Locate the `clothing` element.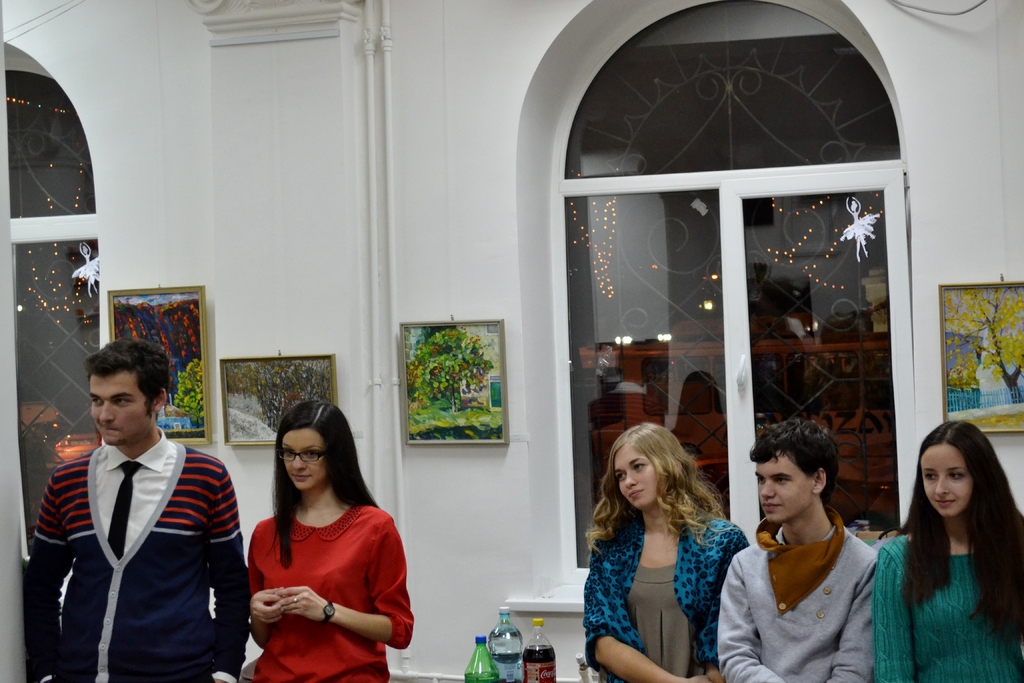
Element bbox: <bbox>233, 490, 412, 682</bbox>.
